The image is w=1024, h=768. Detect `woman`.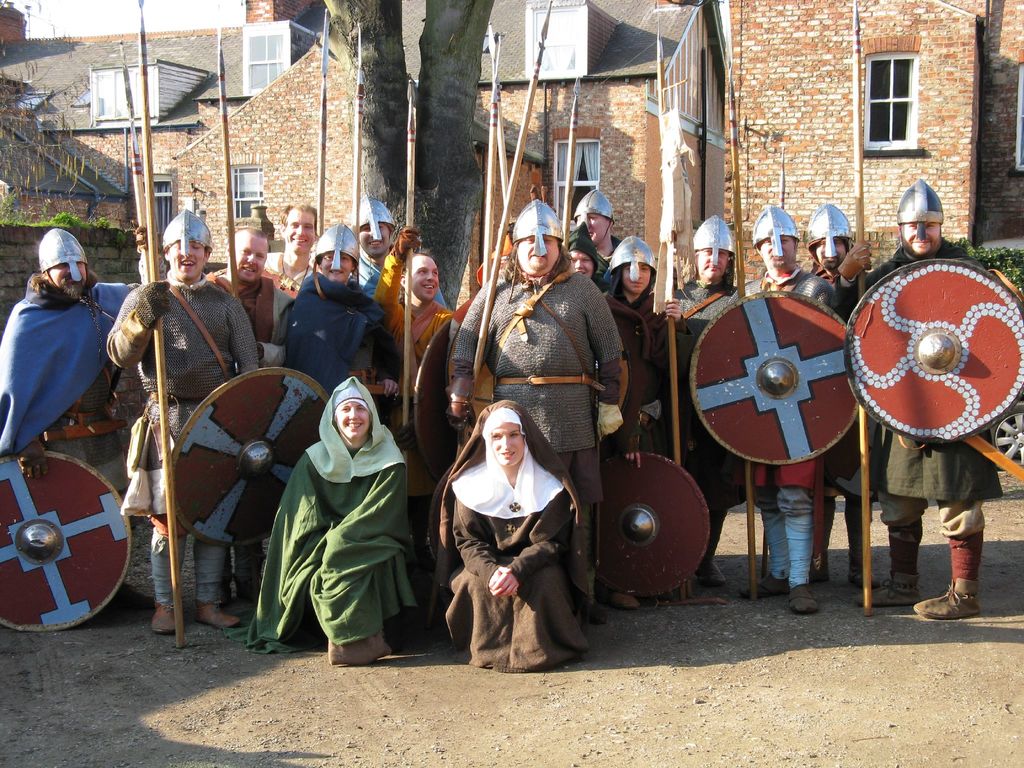
Detection: select_region(243, 373, 417, 663).
